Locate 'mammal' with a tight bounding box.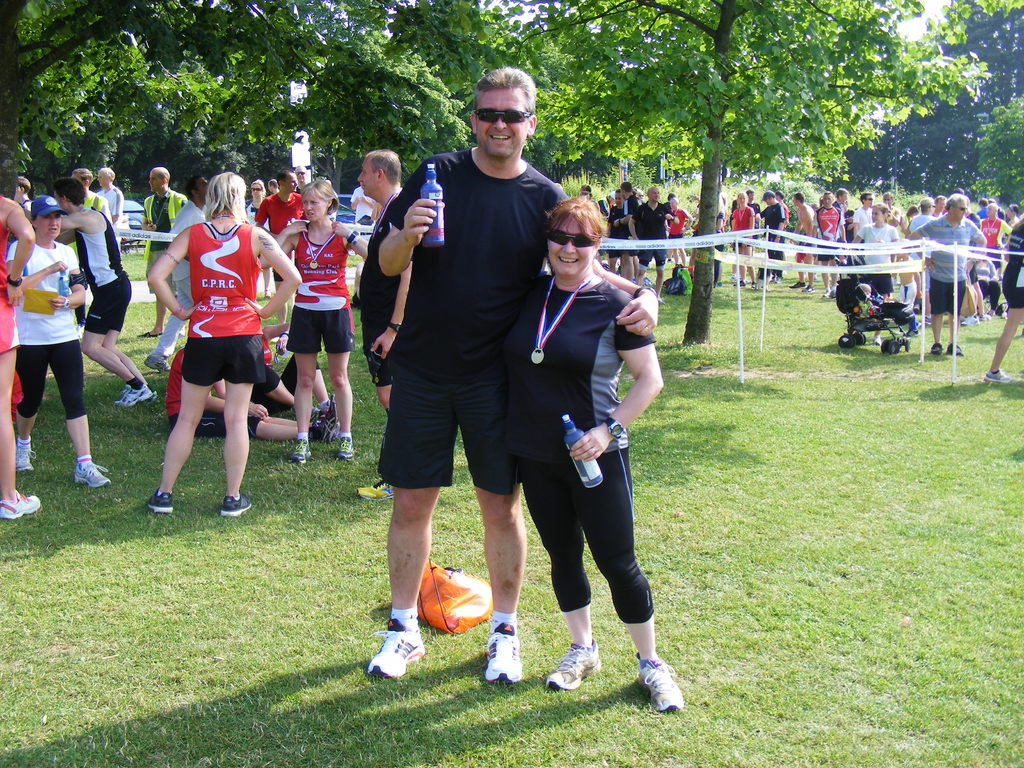
bbox=[682, 211, 692, 229].
